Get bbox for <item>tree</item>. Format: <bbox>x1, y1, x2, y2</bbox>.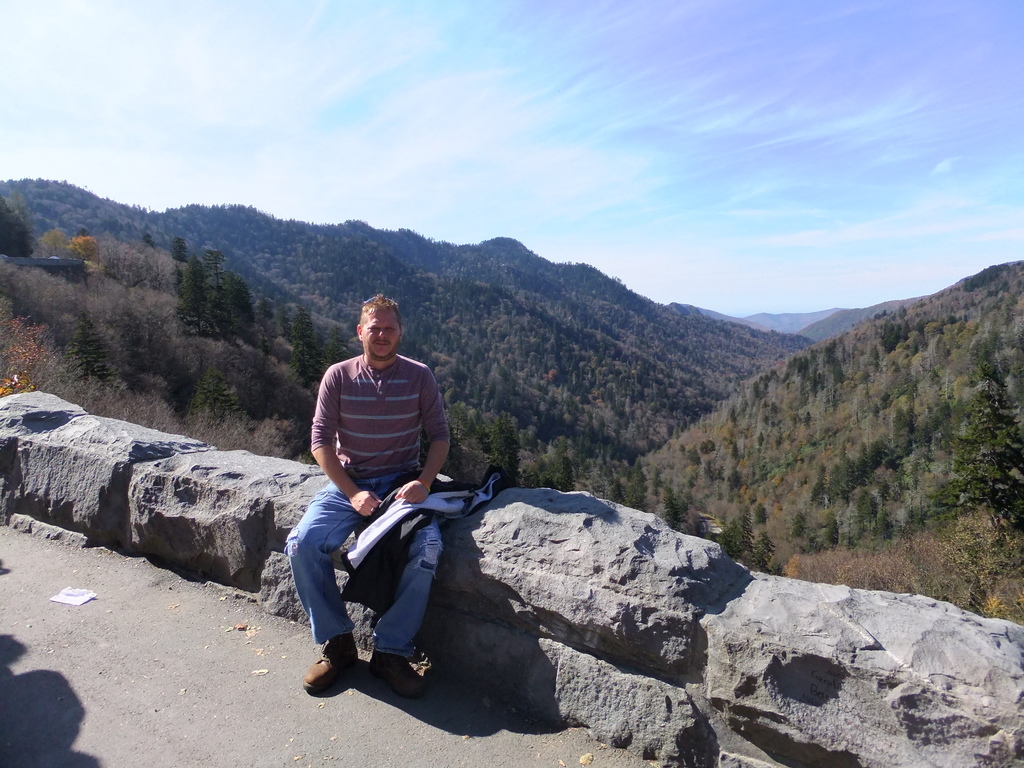
<bbox>182, 375, 250, 429</bbox>.
